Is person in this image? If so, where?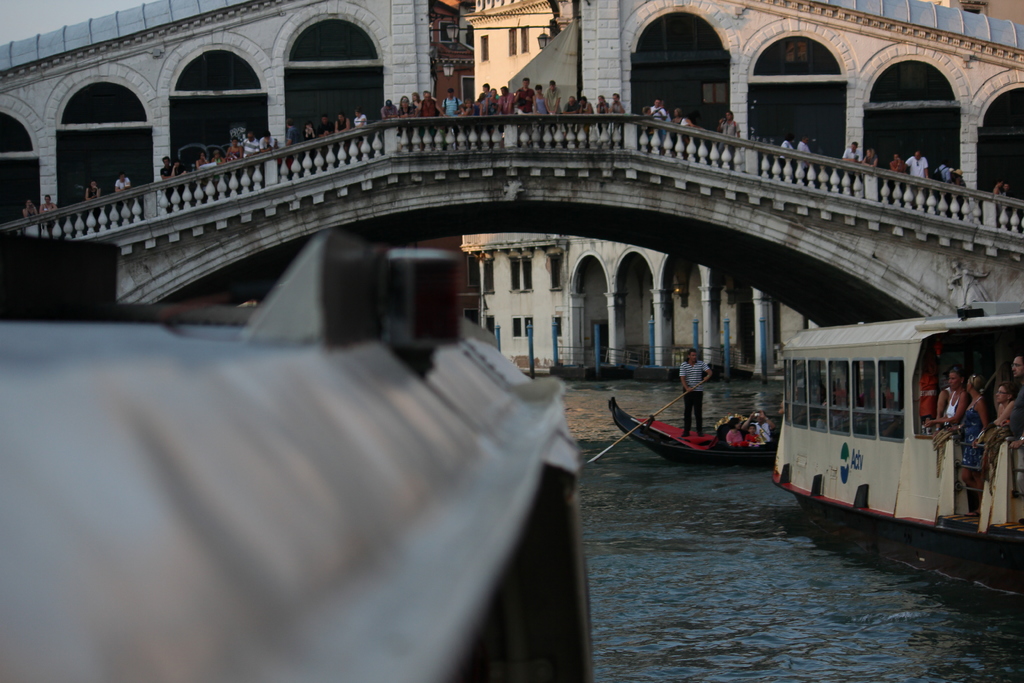
Yes, at (20, 199, 35, 220).
